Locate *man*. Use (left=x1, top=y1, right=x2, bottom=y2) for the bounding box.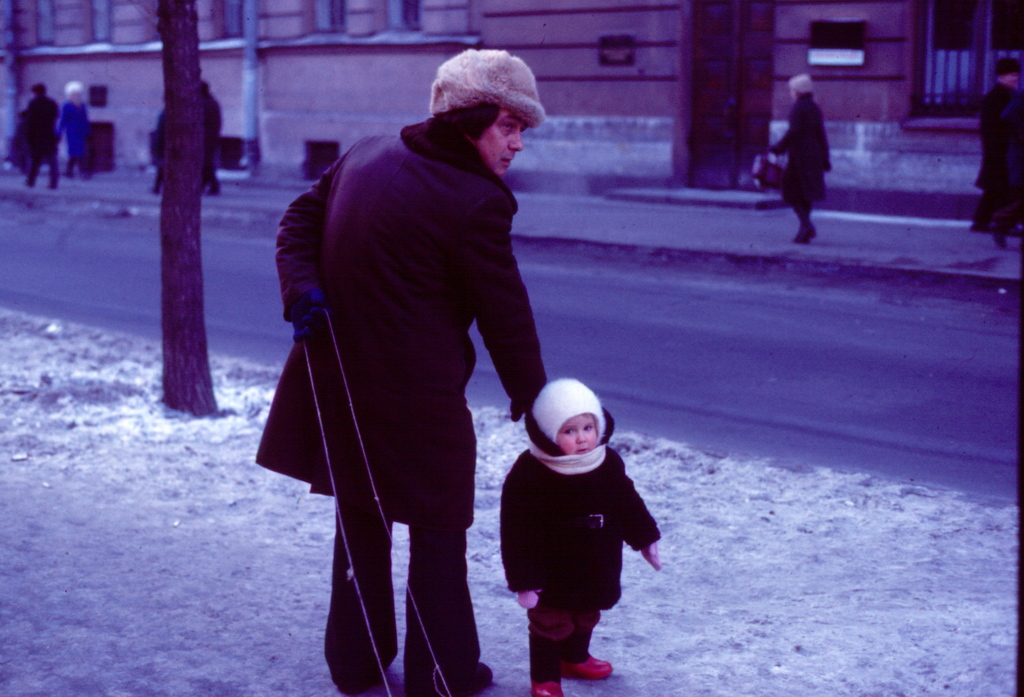
(left=198, top=76, right=223, bottom=197).
